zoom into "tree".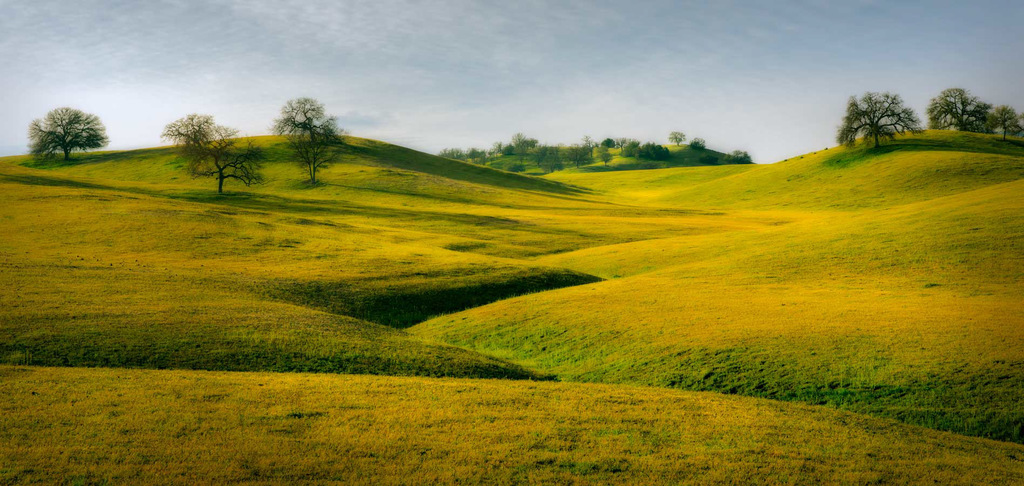
Zoom target: l=278, t=97, r=341, b=190.
